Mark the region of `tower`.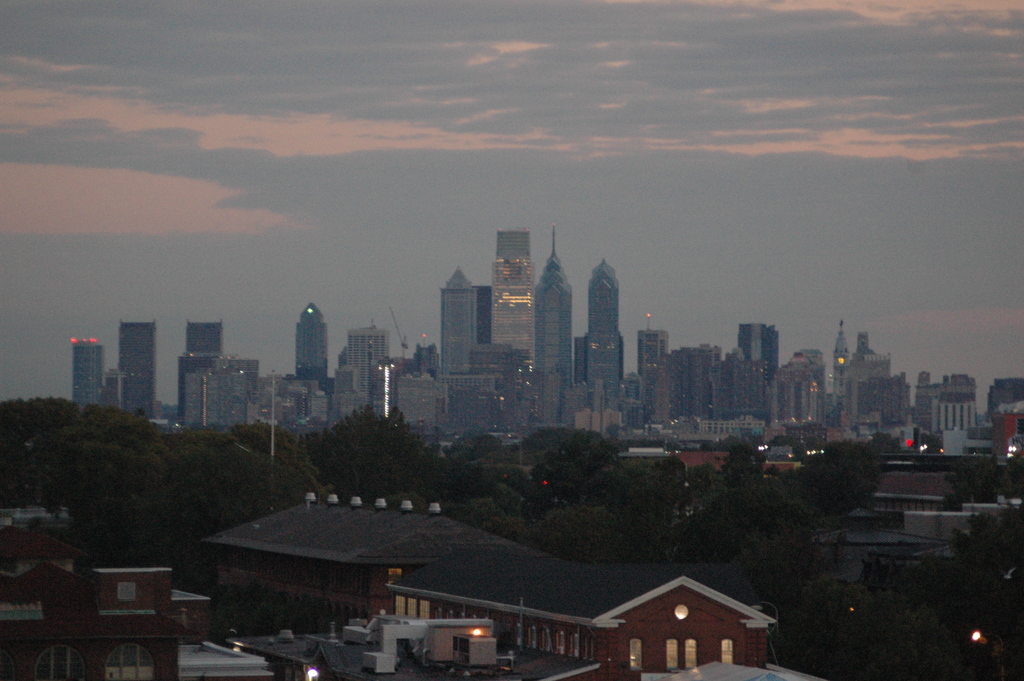
Region: (x1=574, y1=254, x2=630, y2=407).
